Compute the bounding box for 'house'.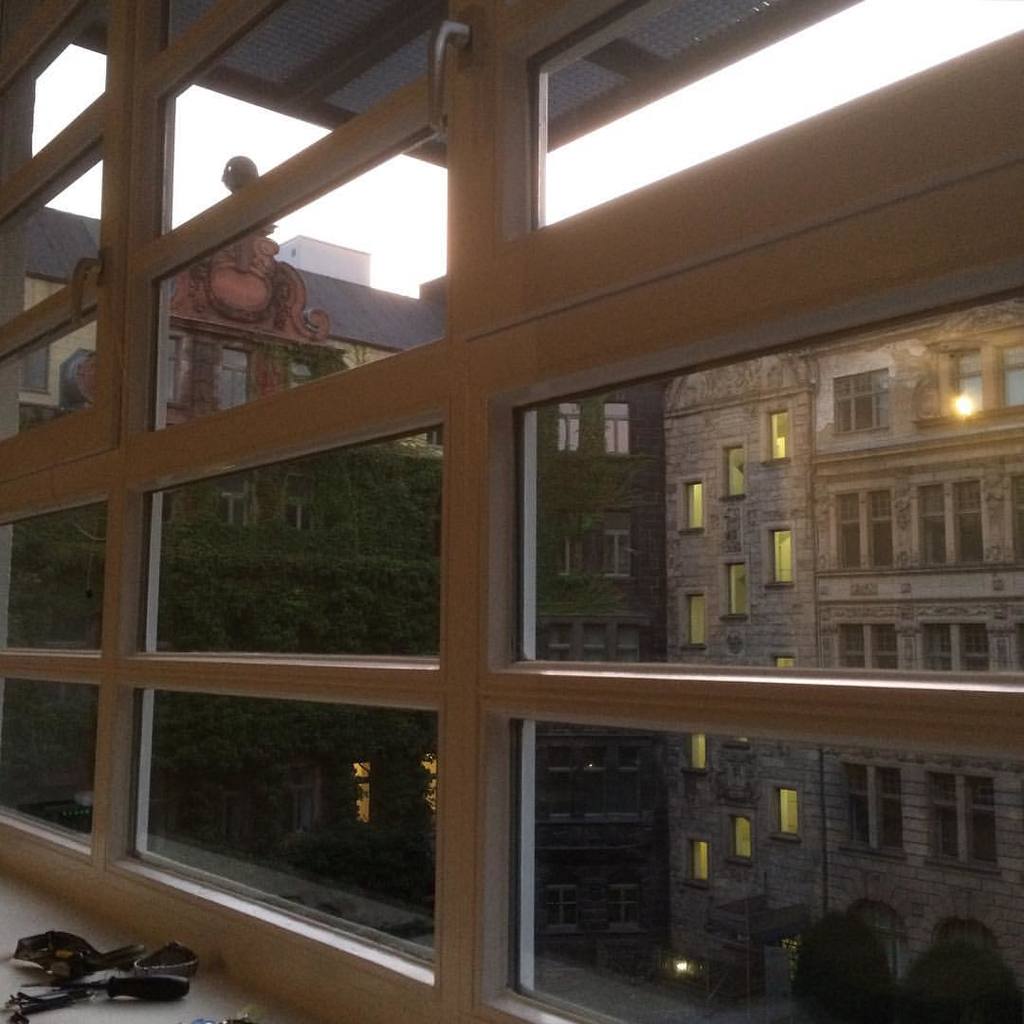
locate(0, 222, 460, 930).
